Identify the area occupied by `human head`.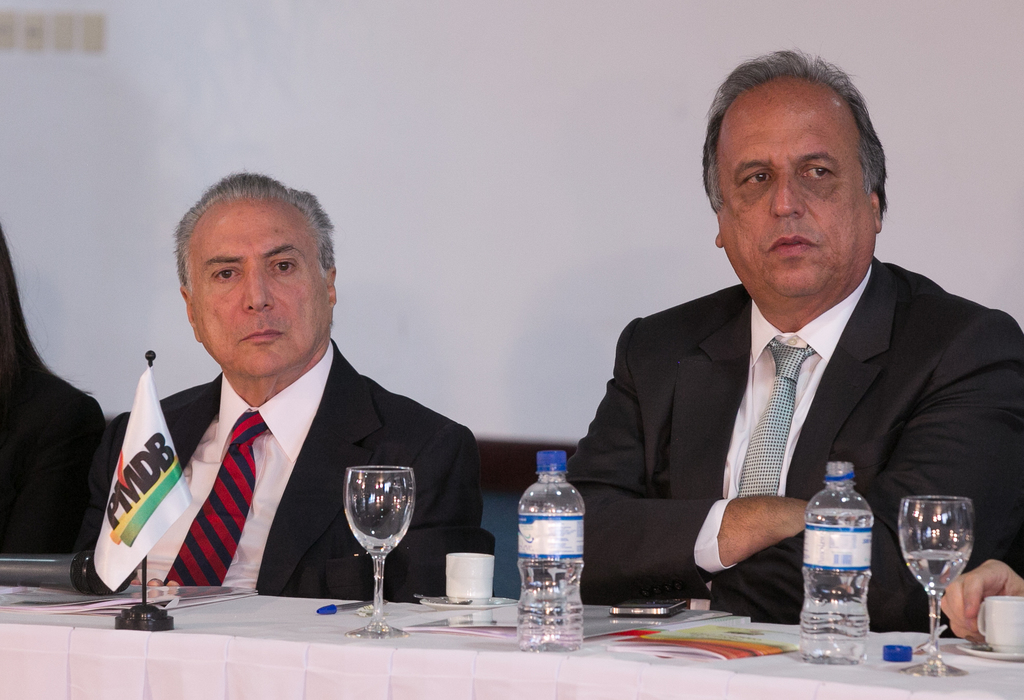
Area: {"x1": 174, "y1": 170, "x2": 341, "y2": 382}.
